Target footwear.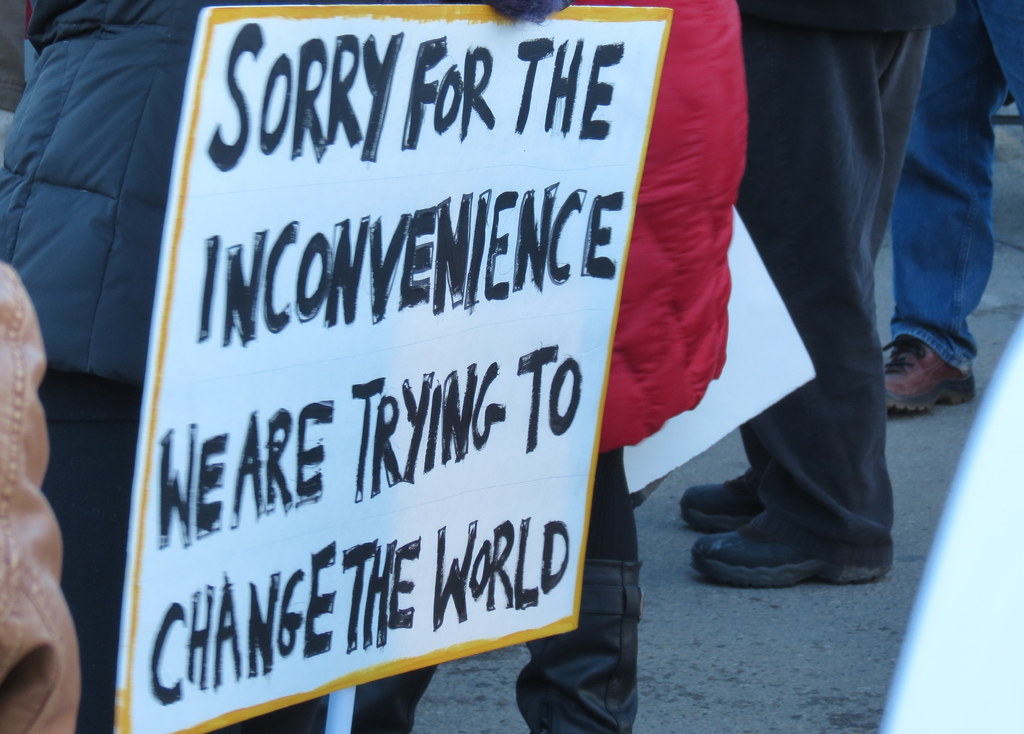
Target region: [x1=904, y1=318, x2=980, y2=416].
